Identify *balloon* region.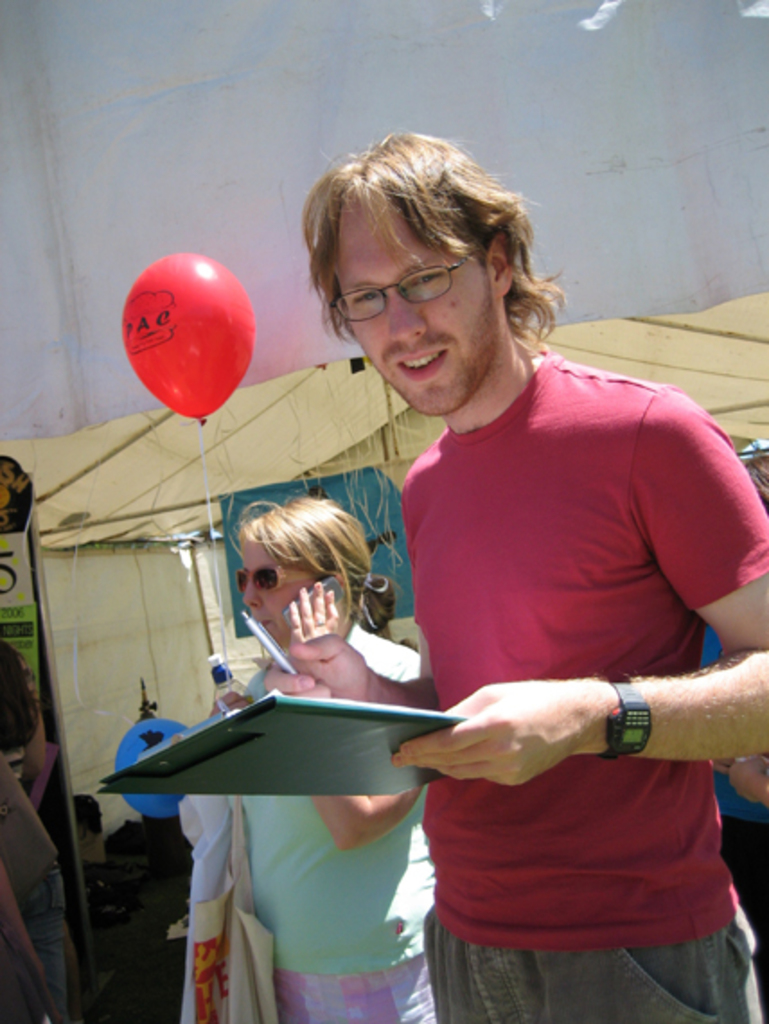
Region: Rect(113, 720, 187, 823).
